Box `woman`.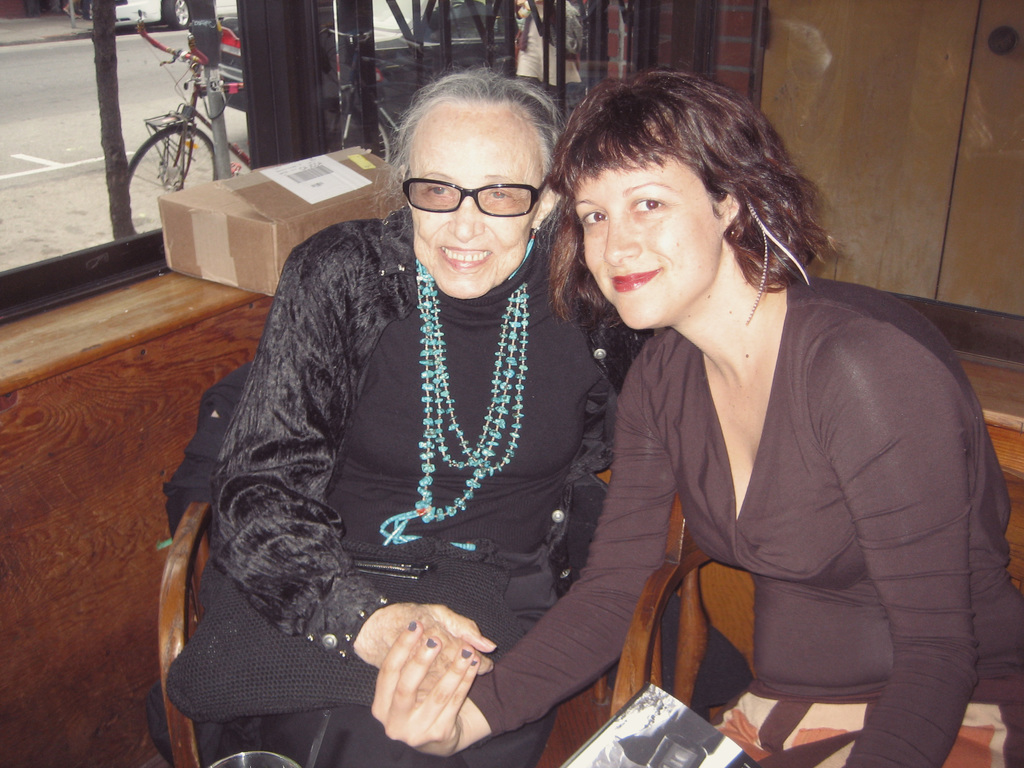
bbox=[370, 61, 1023, 767].
